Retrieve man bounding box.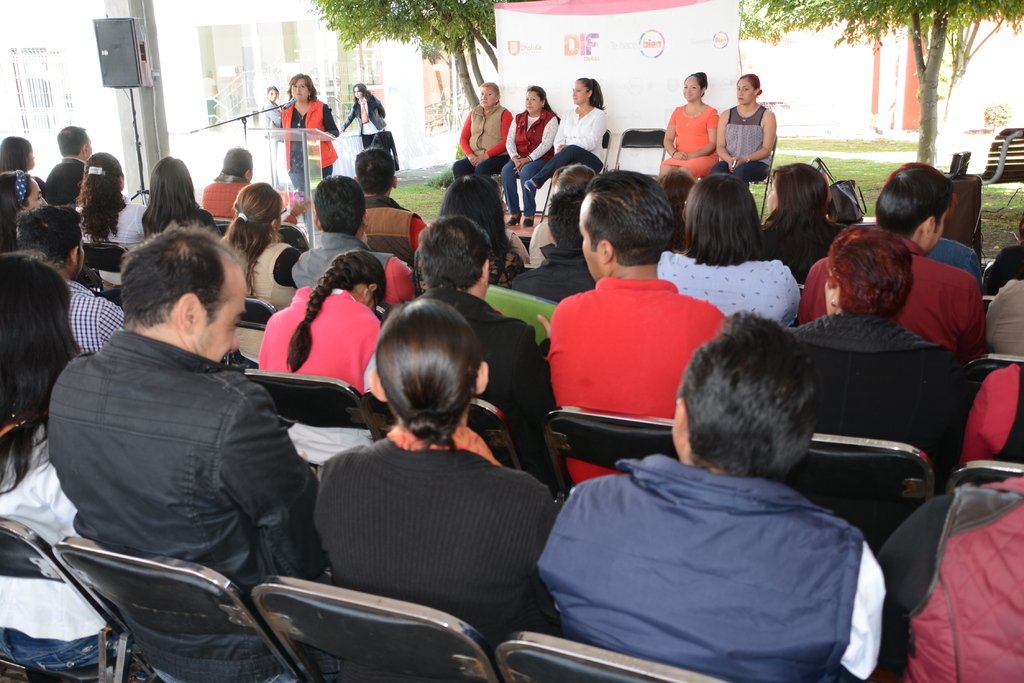
Bounding box: [15,199,125,346].
